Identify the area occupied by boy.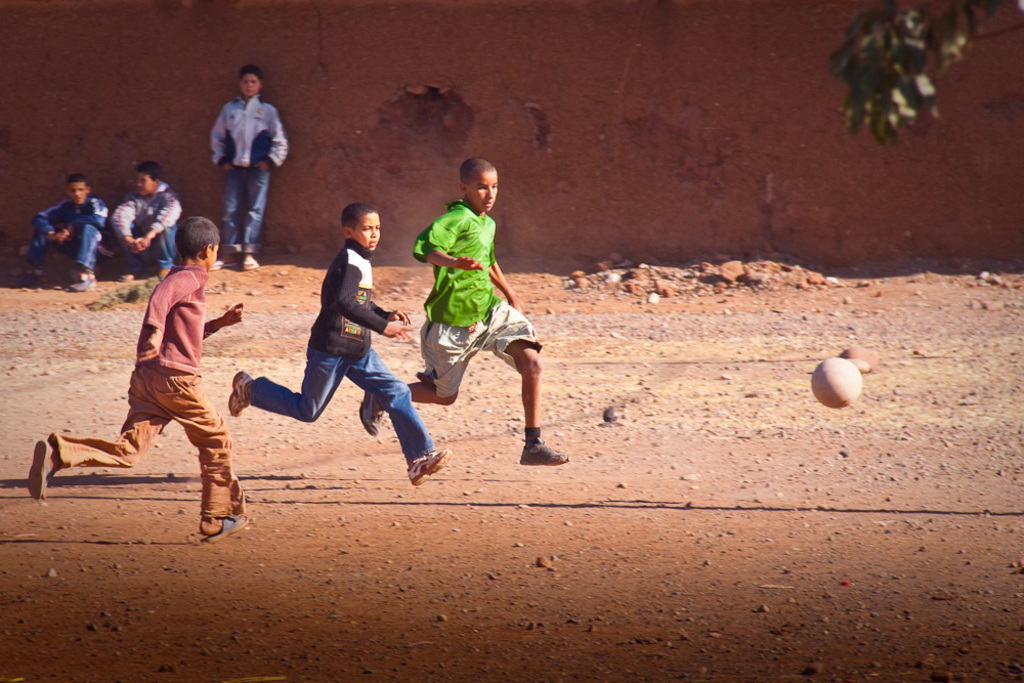
Area: crop(27, 217, 248, 538).
